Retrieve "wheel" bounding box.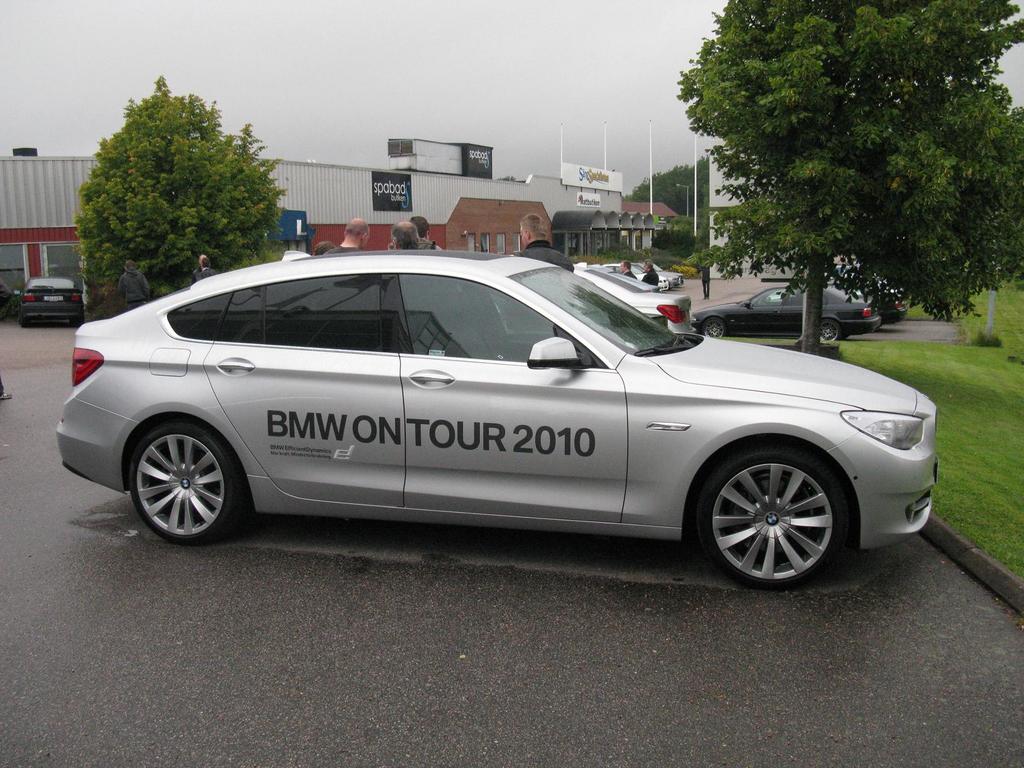
Bounding box: {"left": 702, "top": 317, "right": 724, "bottom": 338}.
